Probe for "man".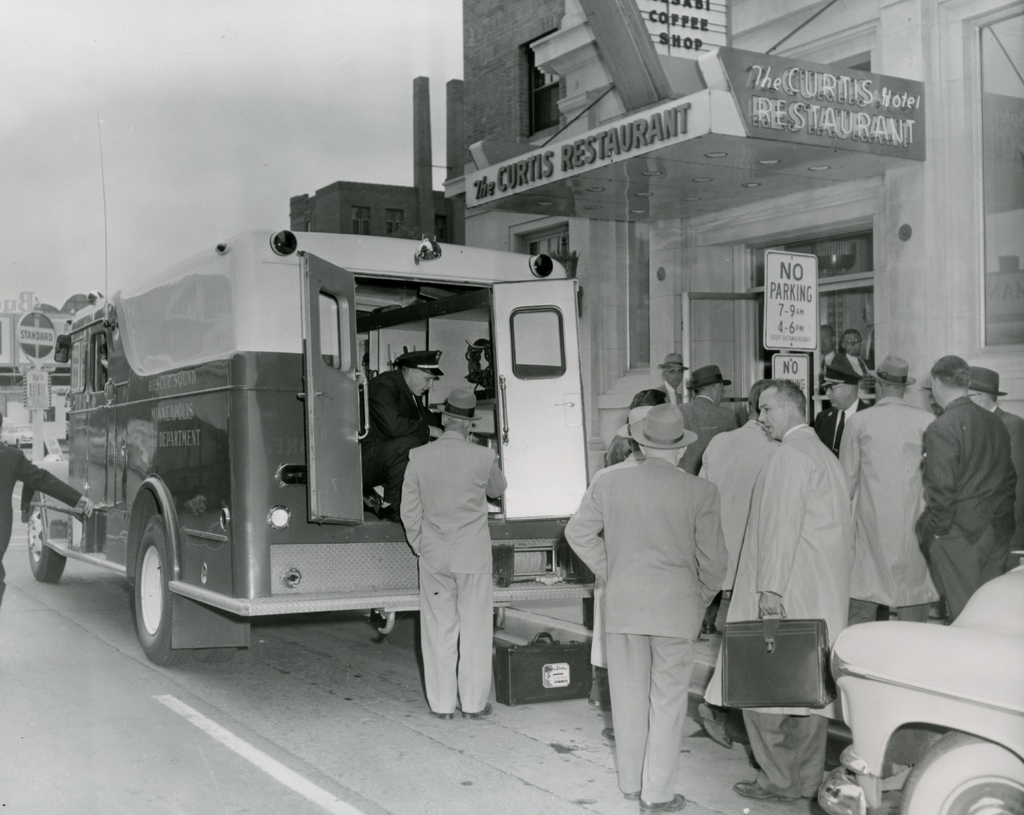
Probe result: [left=570, top=380, right=748, bottom=798].
